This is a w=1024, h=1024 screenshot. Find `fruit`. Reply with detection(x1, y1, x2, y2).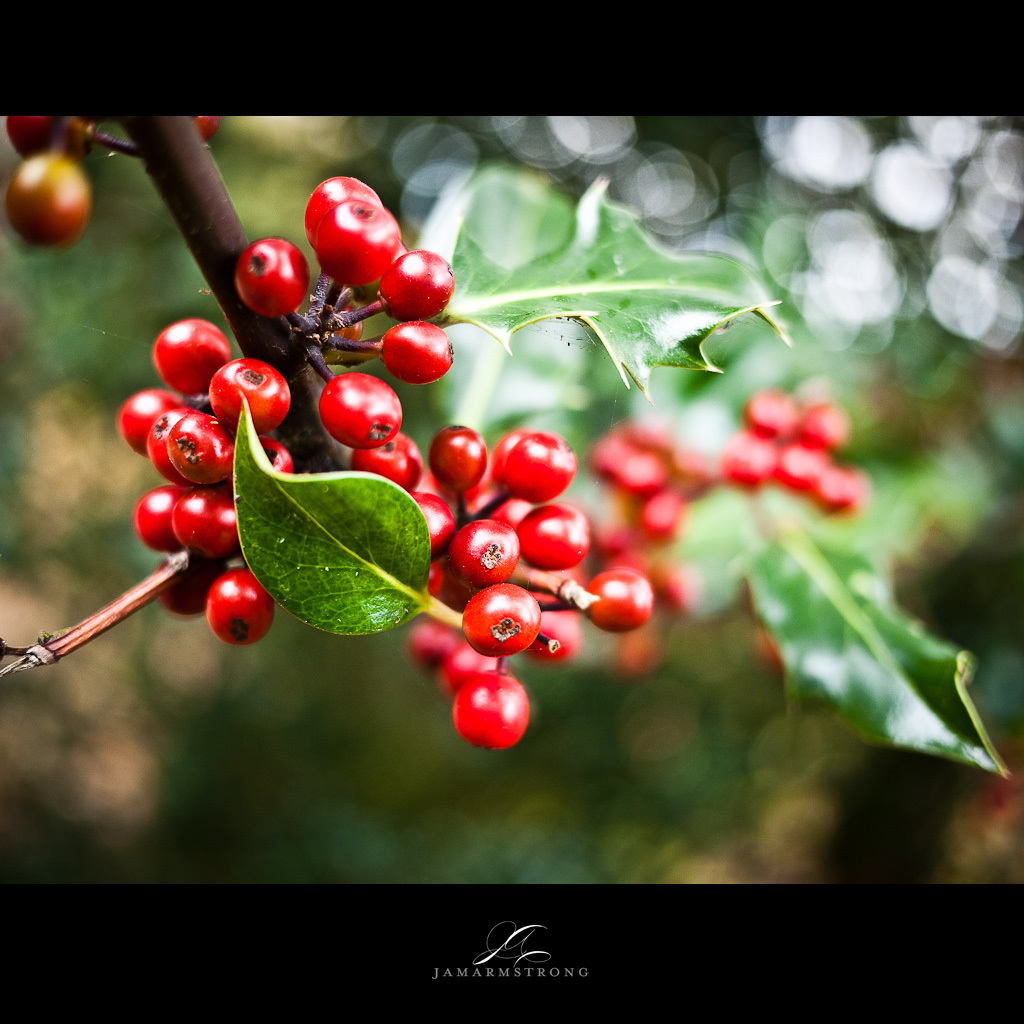
detection(0, 157, 90, 246).
